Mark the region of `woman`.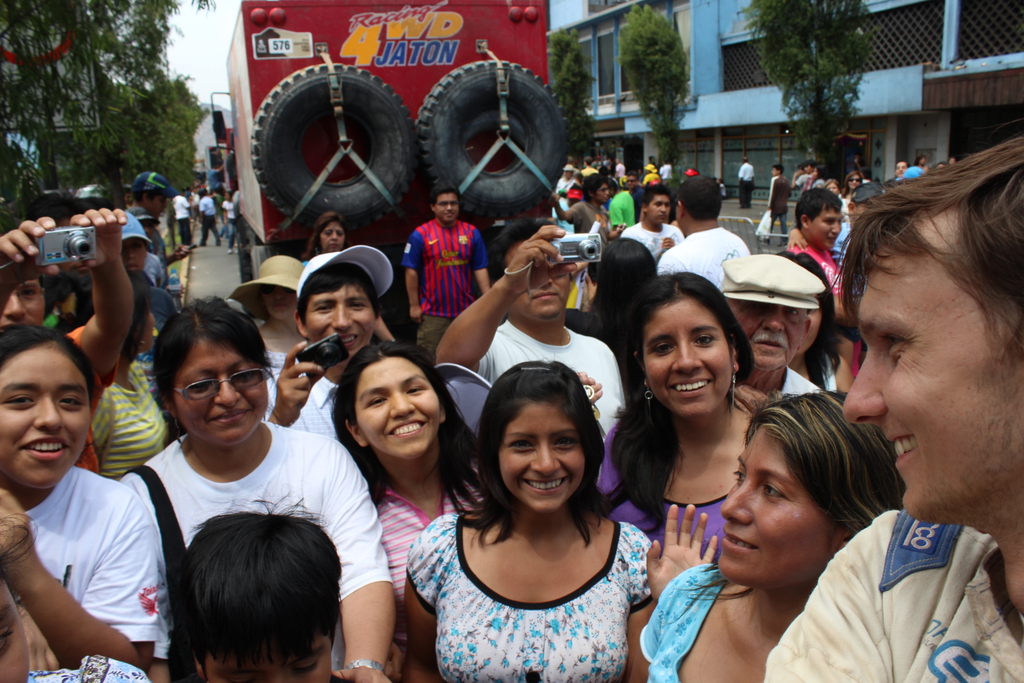
Region: Rect(0, 321, 168, 682).
